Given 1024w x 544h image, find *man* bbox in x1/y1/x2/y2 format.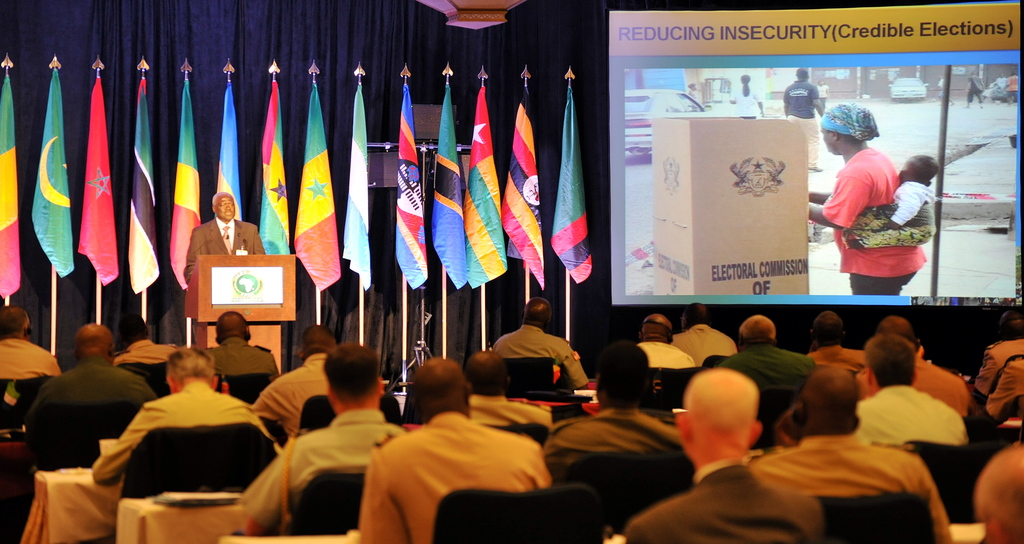
631/303/697/369.
